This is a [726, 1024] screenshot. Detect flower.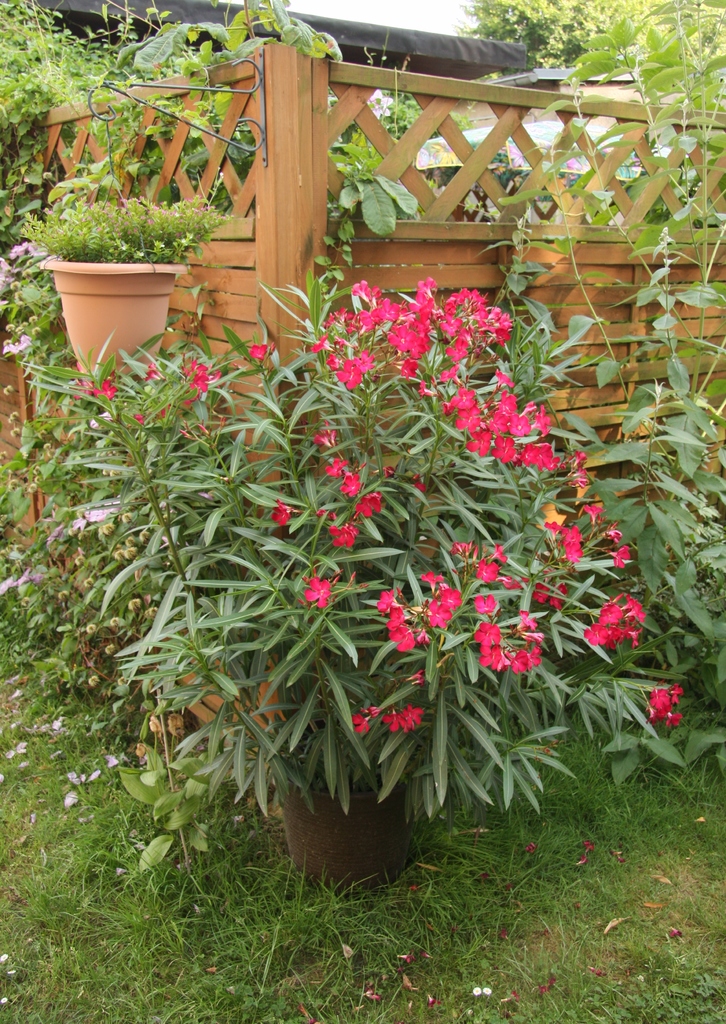
[0,564,47,589].
